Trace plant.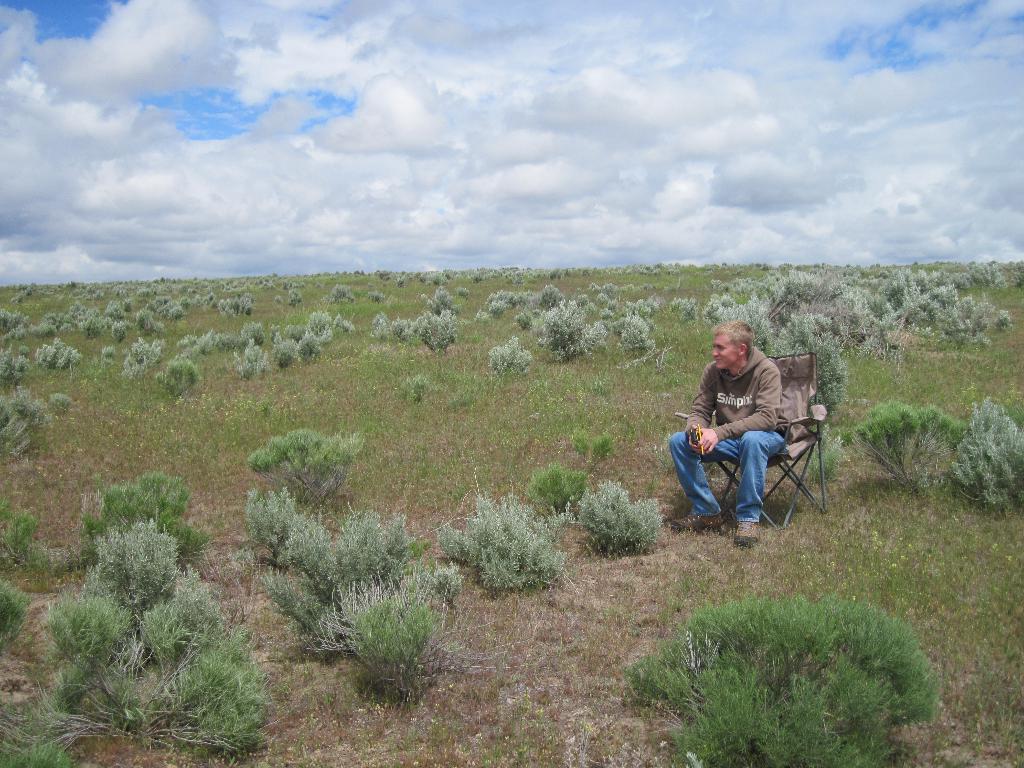
Traced to (left=433, top=468, right=578, bottom=590).
